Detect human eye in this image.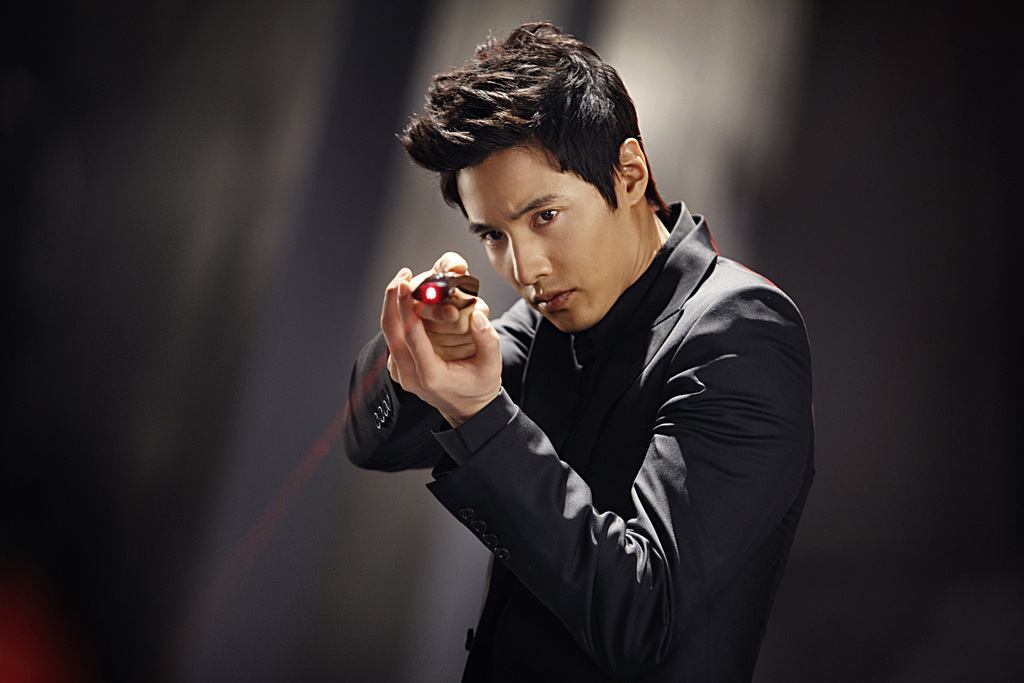
Detection: BBox(531, 203, 564, 228).
